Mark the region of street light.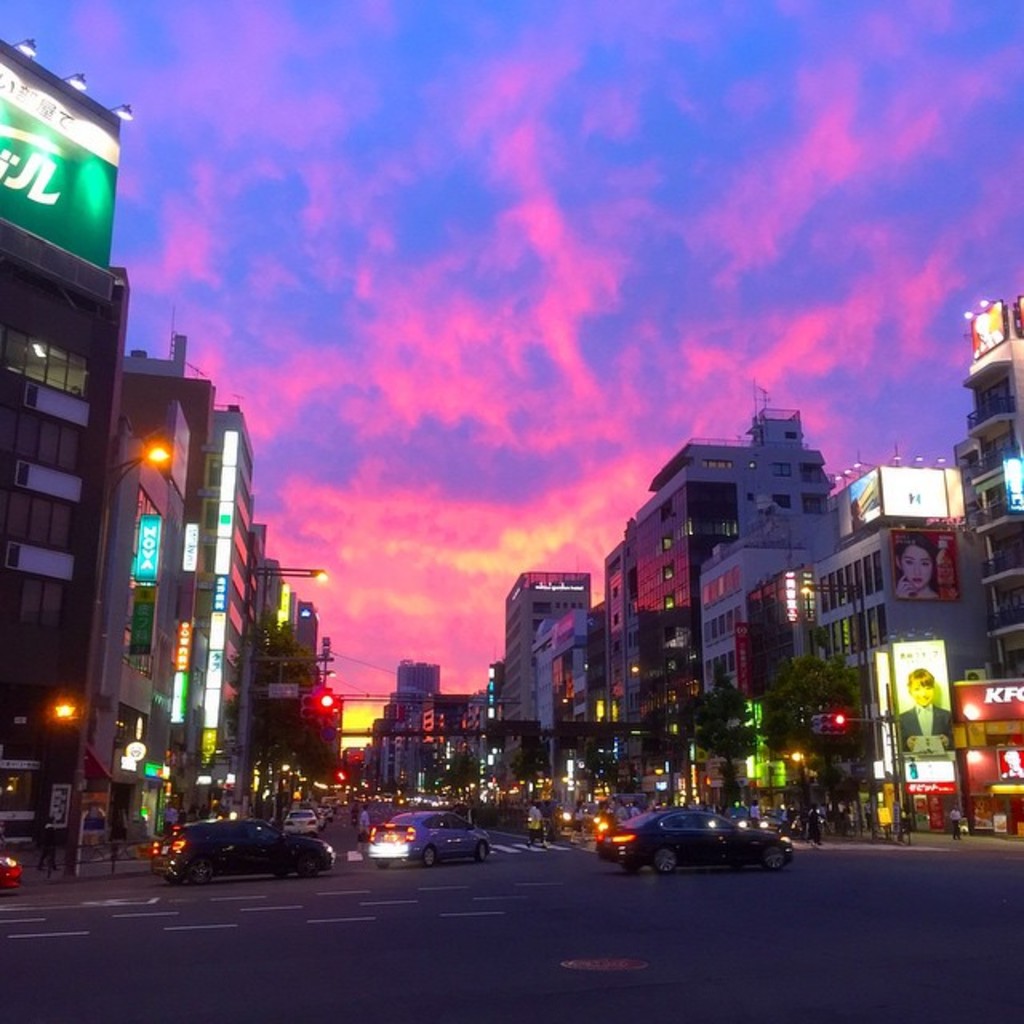
Region: detection(67, 432, 166, 880).
